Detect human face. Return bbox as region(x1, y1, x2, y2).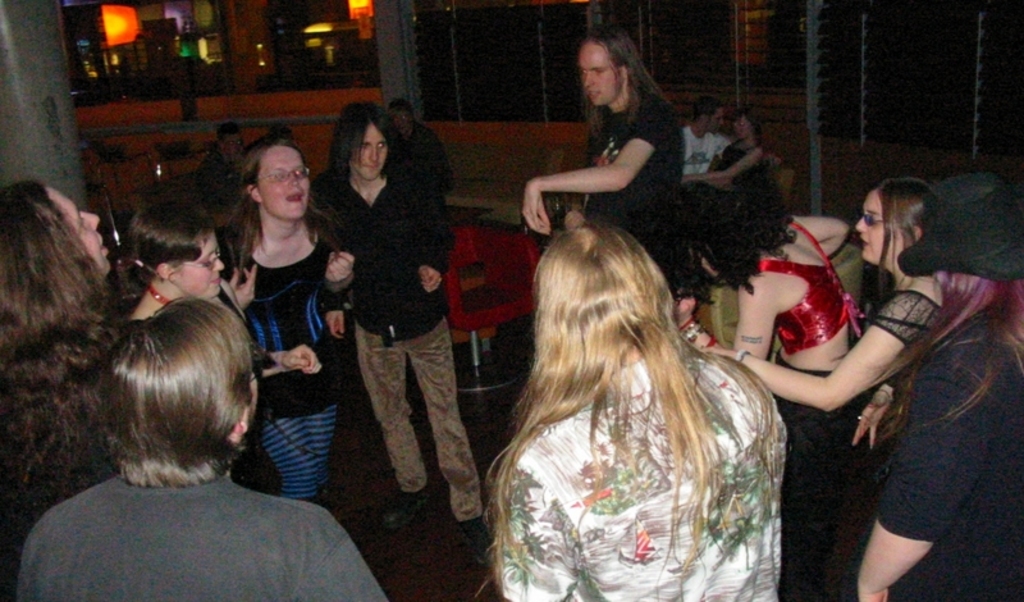
region(708, 108, 723, 123).
